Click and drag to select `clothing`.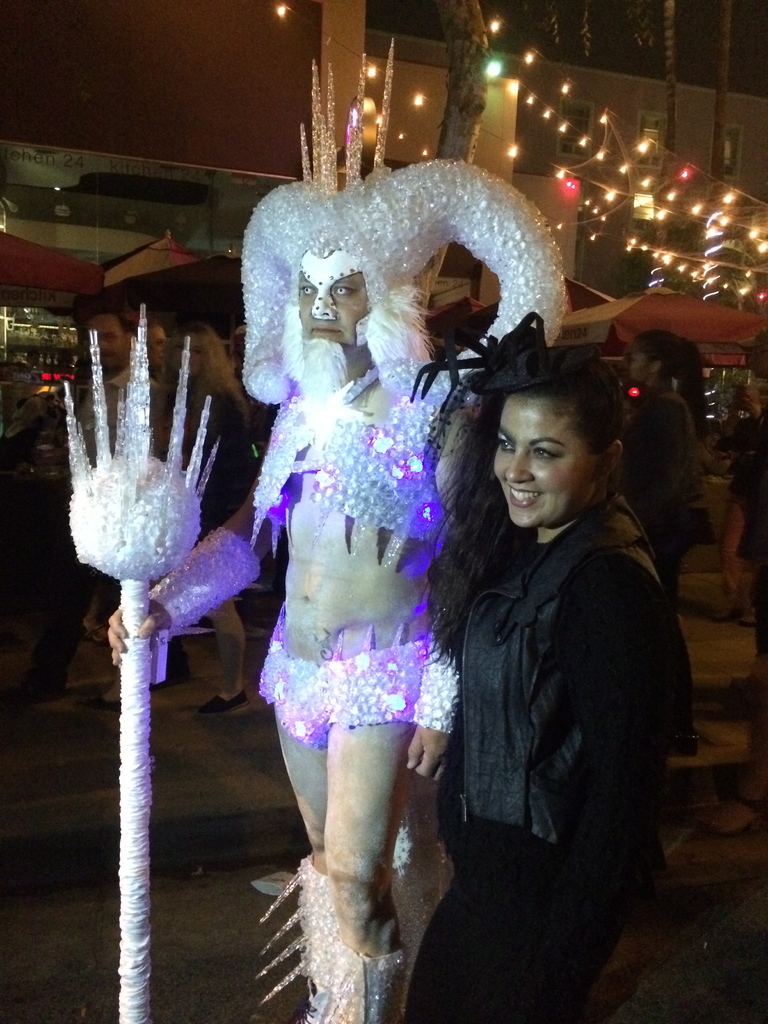
Selection: {"left": 612, "top": 385, "right": 708, "bottom": 604}.
